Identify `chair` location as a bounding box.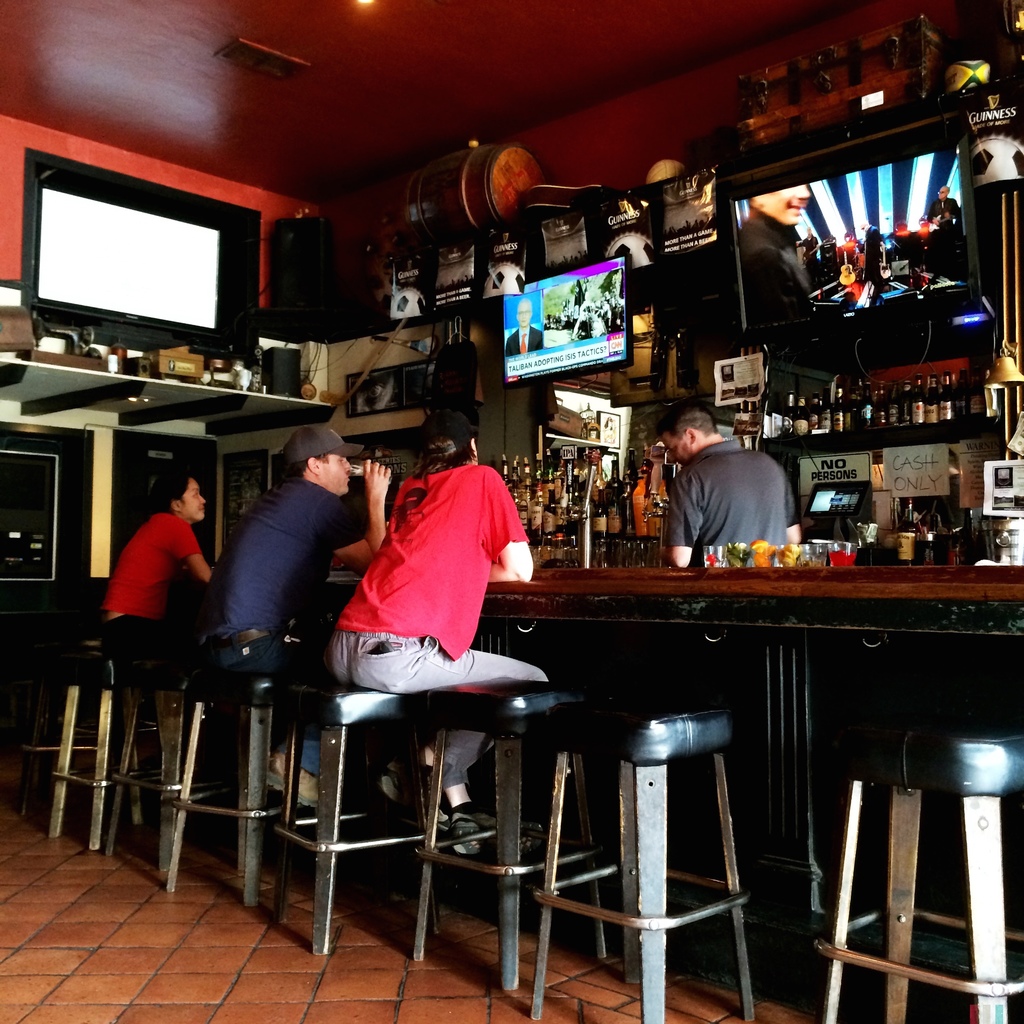
{"x1": 821, "y1": 709, "x2": 1023, "y2": 1023}.
